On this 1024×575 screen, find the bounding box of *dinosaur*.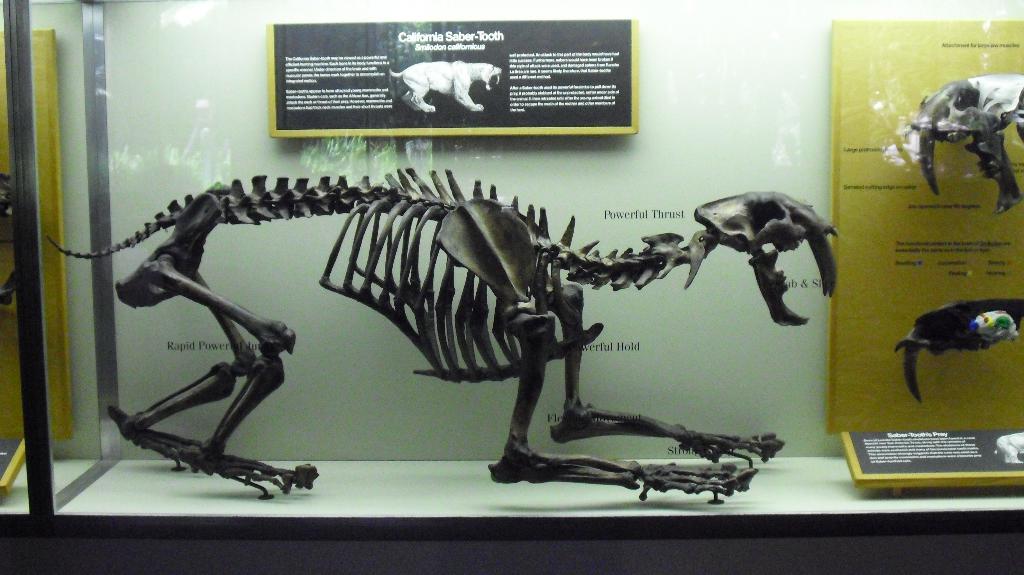
Bounding box: region(45, 166, 838, 519).
